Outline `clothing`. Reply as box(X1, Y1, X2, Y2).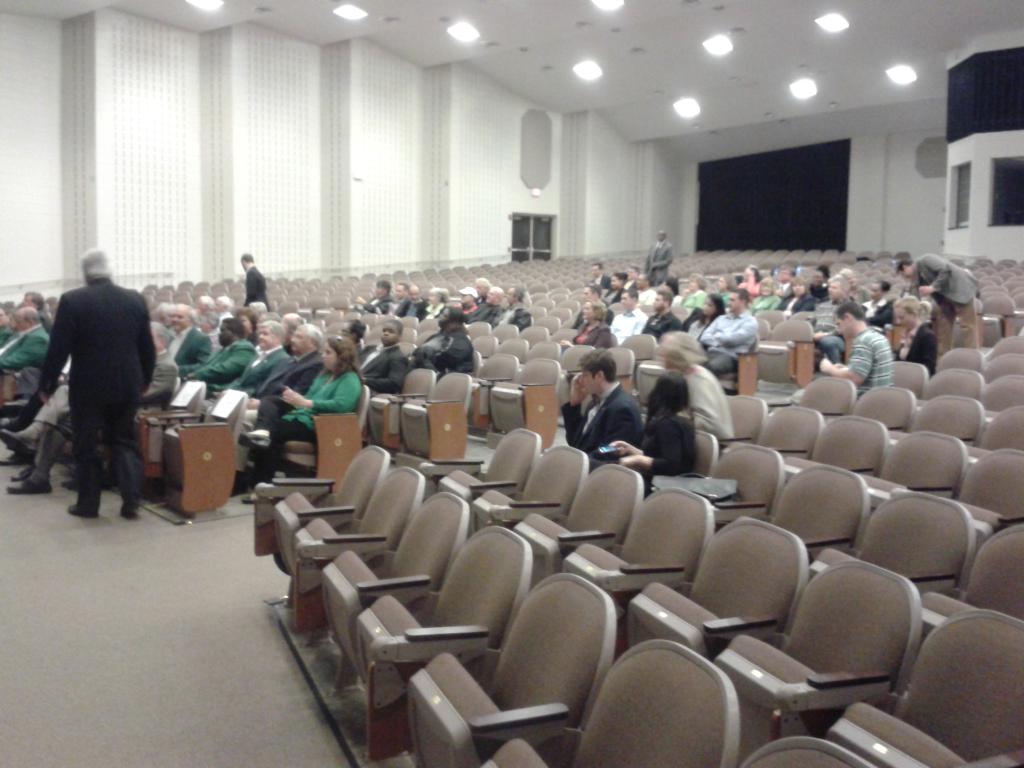
box(239, 369, 367, 495).
